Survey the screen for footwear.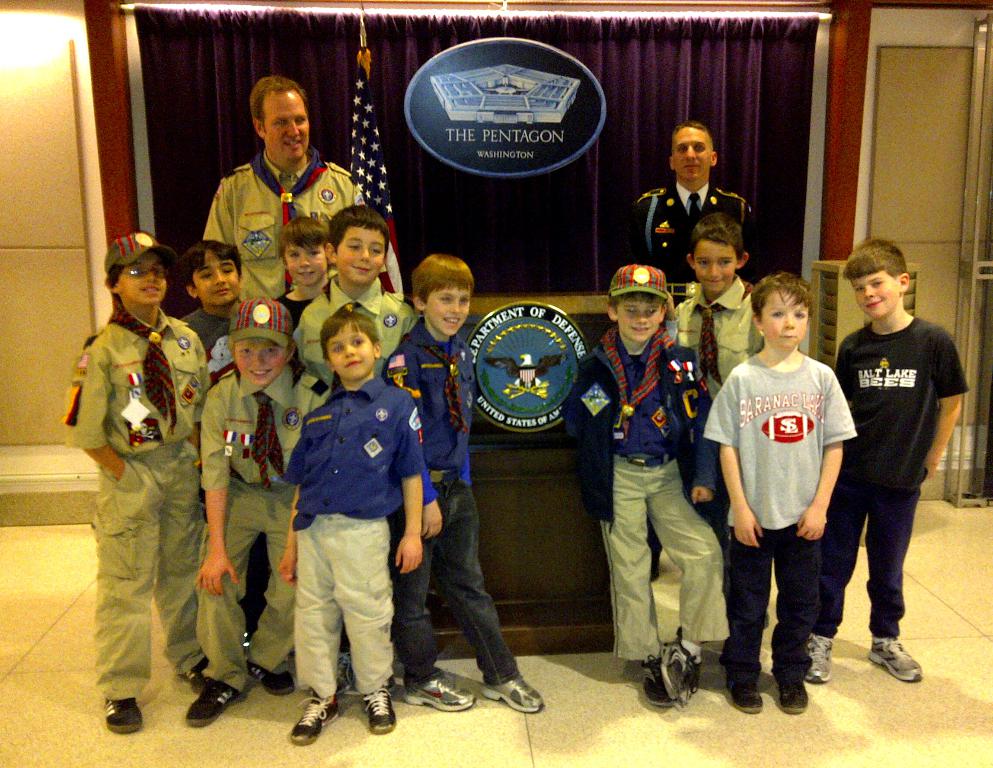
Survey found: [285, 689, 341, 747].
